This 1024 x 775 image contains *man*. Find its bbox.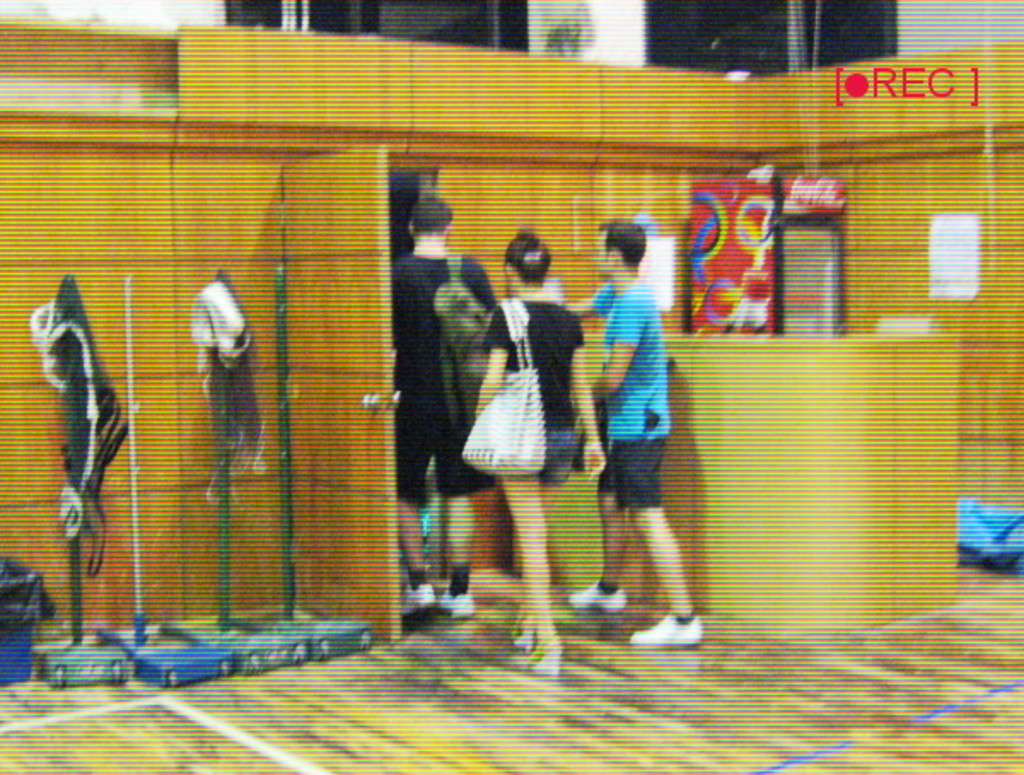
<bbox>555, 219, 700, 649</bbox>.
